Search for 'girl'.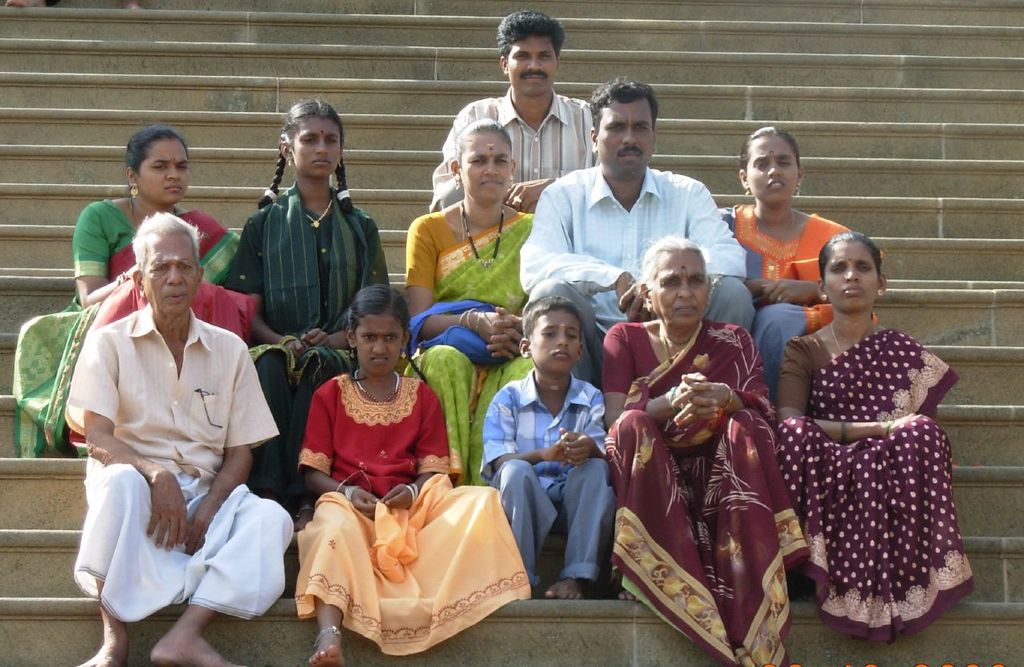
Found at (719, 121, 885, 414).
